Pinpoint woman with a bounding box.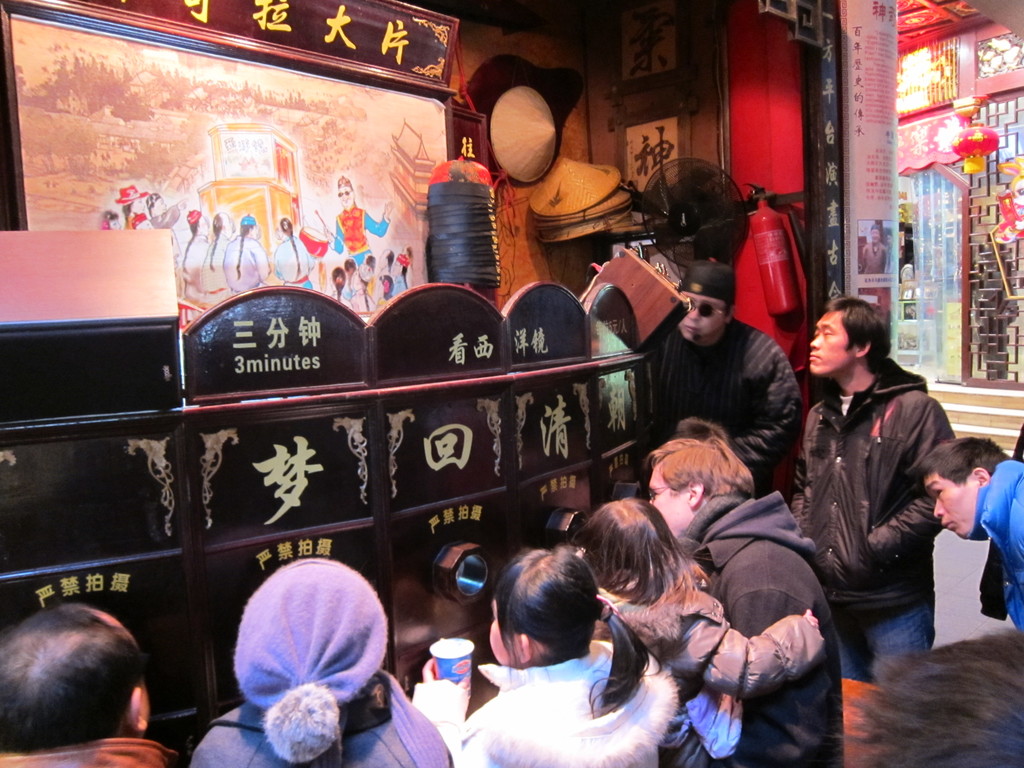
<region>113, 188, 156, 229</region>.
